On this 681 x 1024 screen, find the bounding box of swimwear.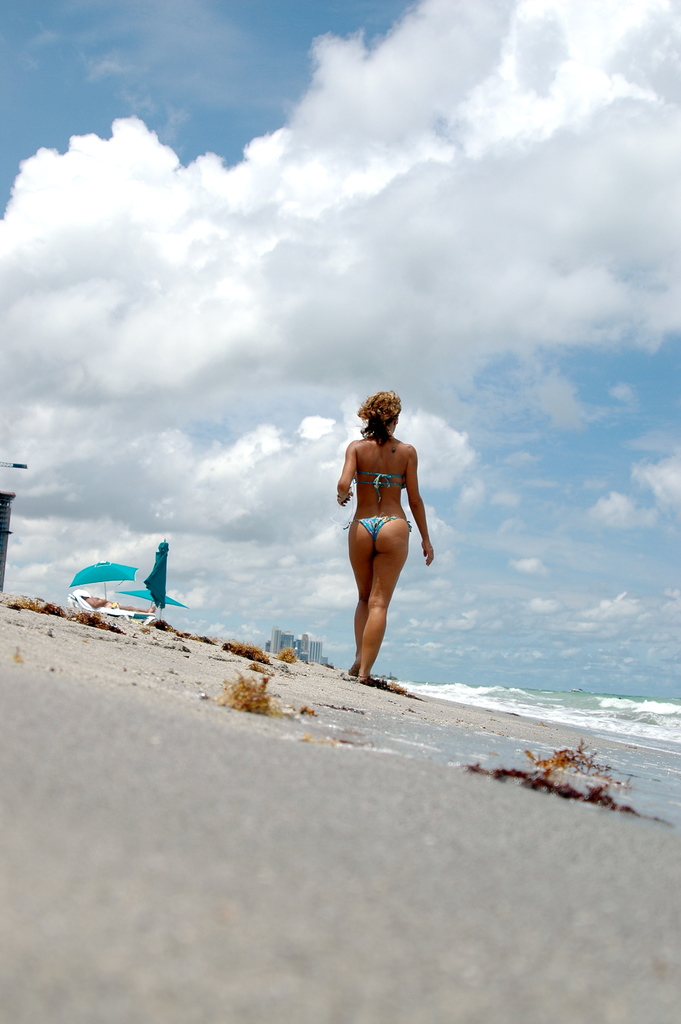
Bounding box: region(355, 470, 406, 507).
